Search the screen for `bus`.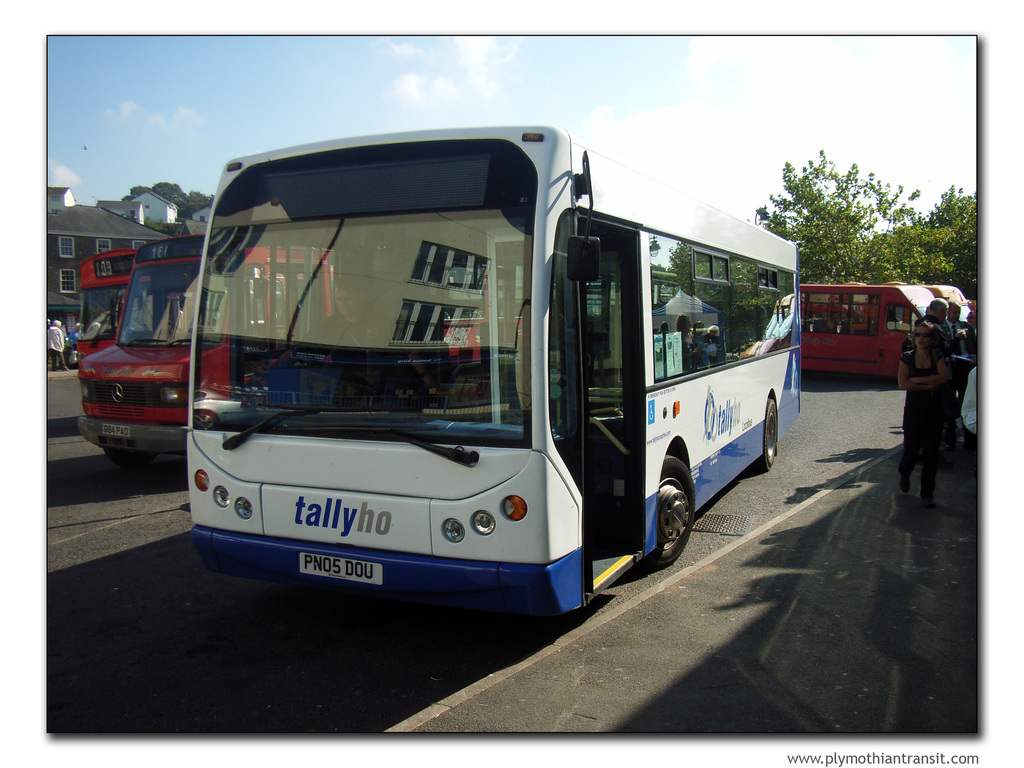
Found at x1=81 y1=230 x2=346 y2=456.
